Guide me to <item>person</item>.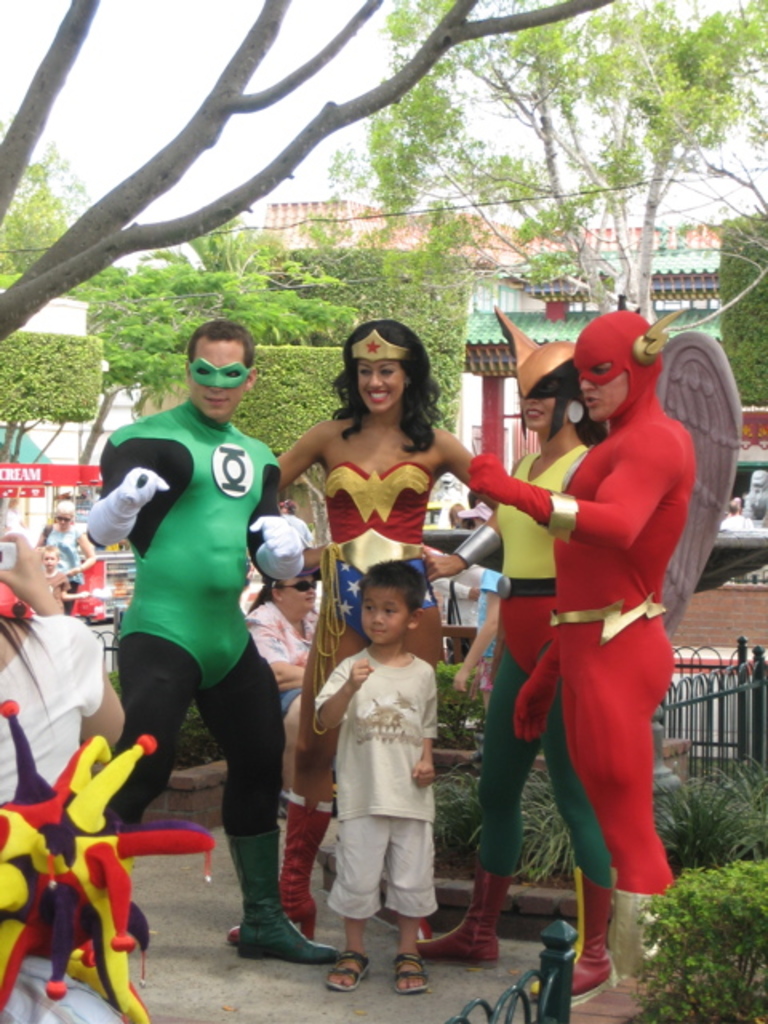
Guidance: rect(442, 336, 608, 976).
